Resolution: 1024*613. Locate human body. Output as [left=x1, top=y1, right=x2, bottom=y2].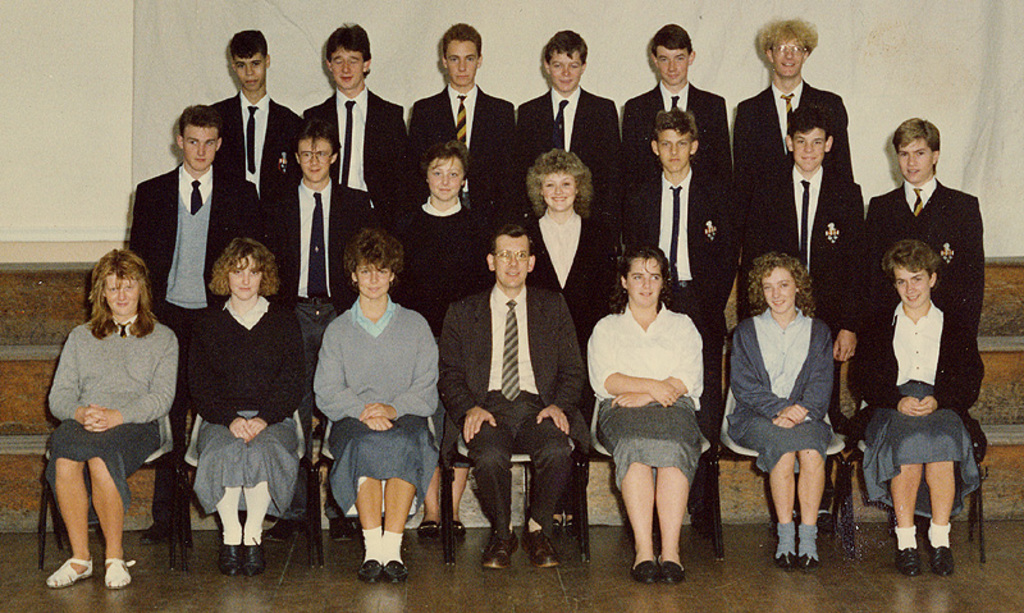
[left=37, top=227, right=182, bottom=595].
